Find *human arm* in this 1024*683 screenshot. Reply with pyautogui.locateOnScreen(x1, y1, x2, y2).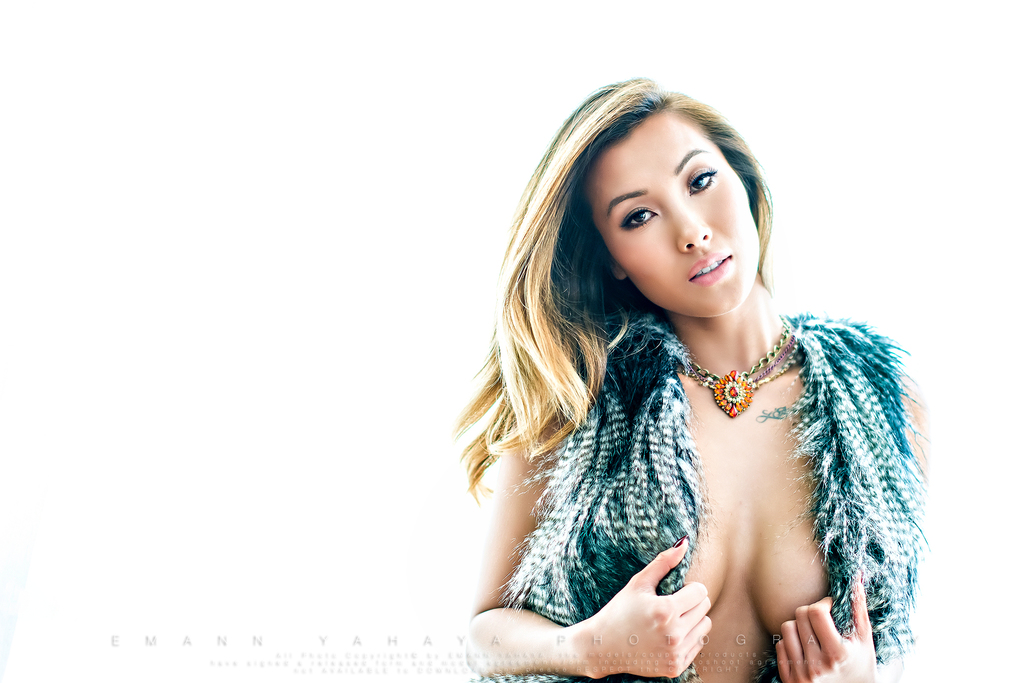
pyautogui.locateOnScreen(459, 447, 713, 679).
